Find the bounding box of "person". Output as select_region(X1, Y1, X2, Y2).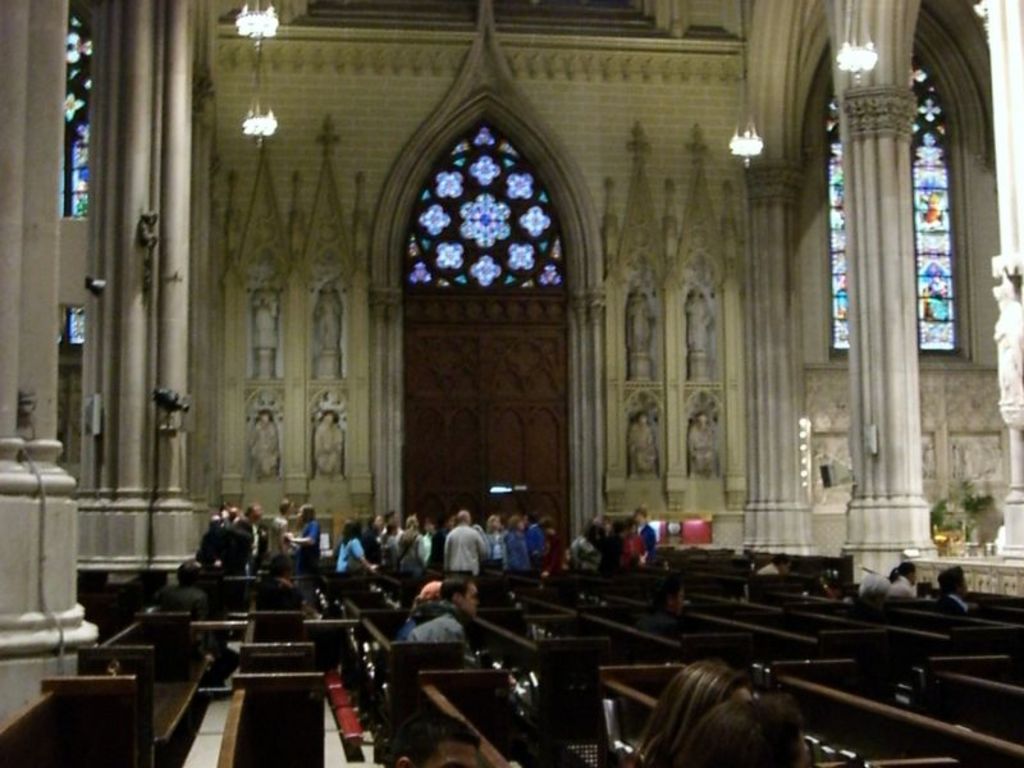
select_region(640, 503, 657, 563).
